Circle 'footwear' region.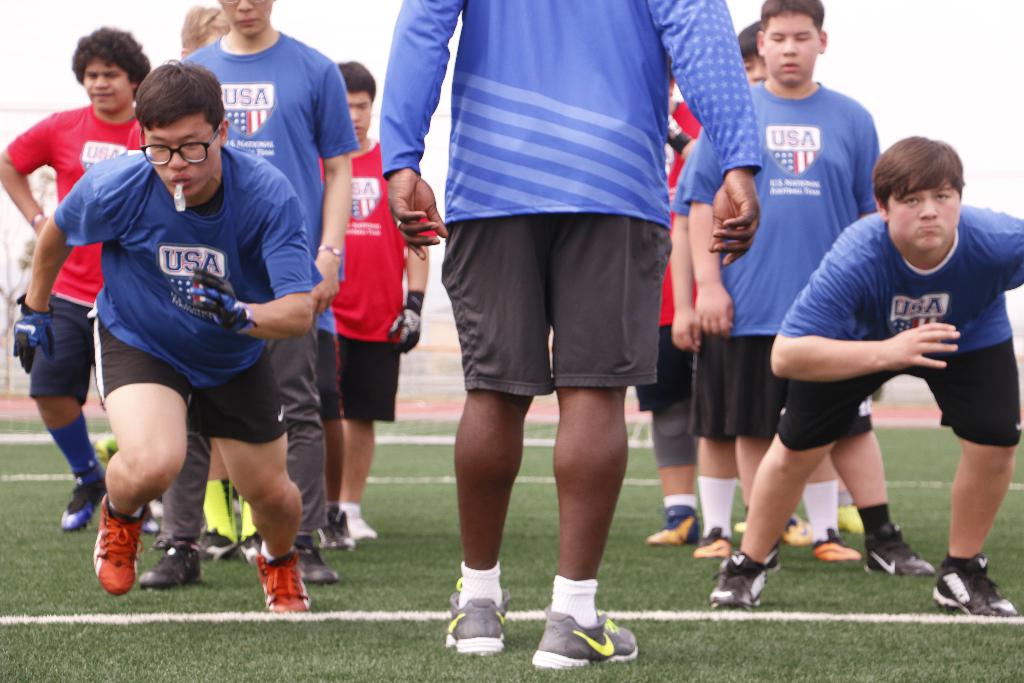
Region: {"left": 444, "top": 576, "right": 511, "bottom": 655}.
